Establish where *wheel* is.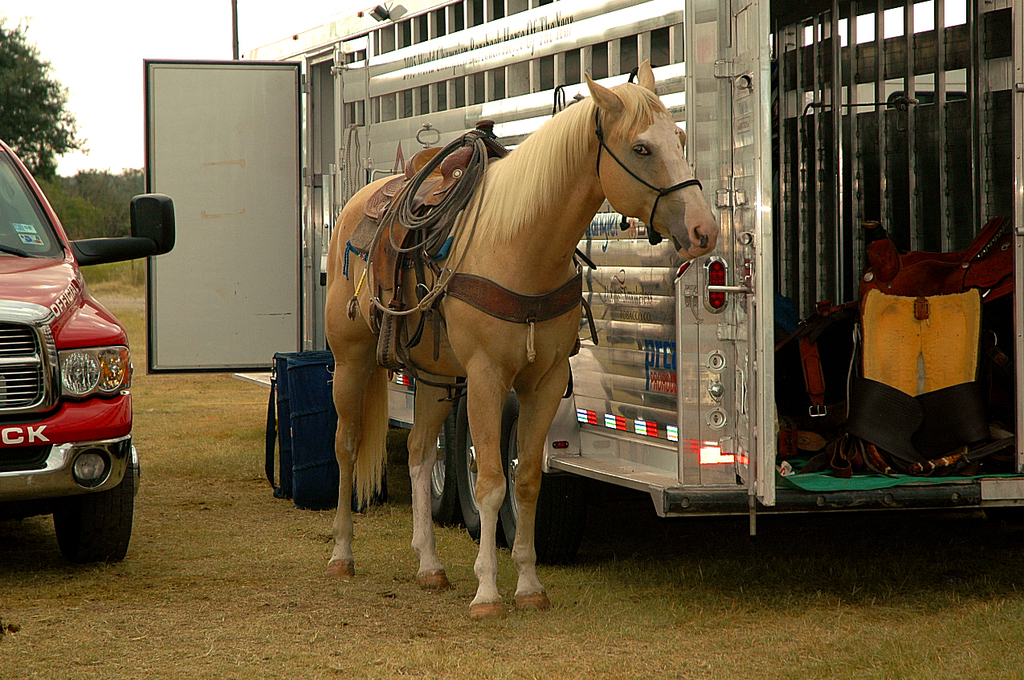
Established at detection(454, 385, 499, 540).
